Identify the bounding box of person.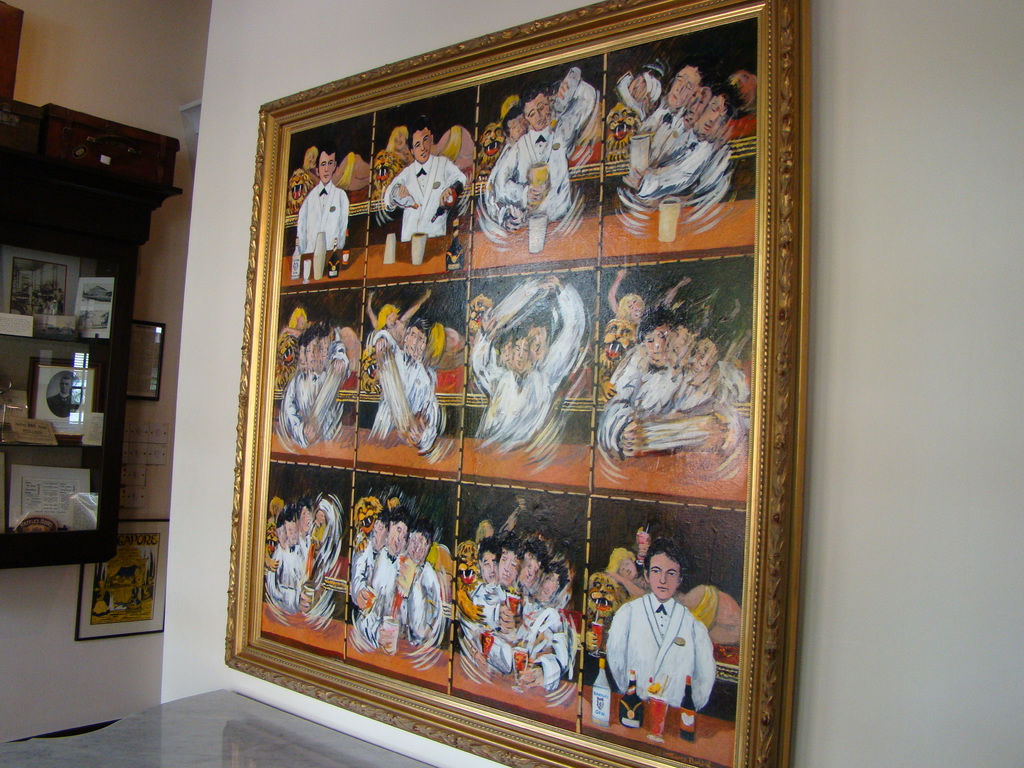
box=[348, 478, 452, 668].
